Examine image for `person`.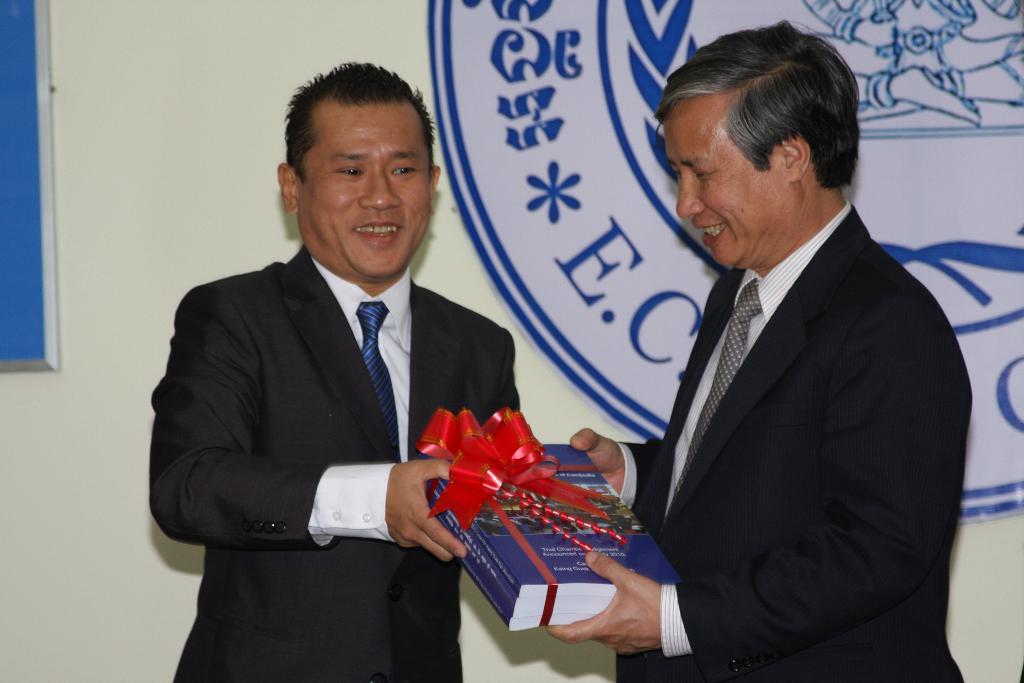
Examination result: [left=155, top=67, right=561, bottom=669].
